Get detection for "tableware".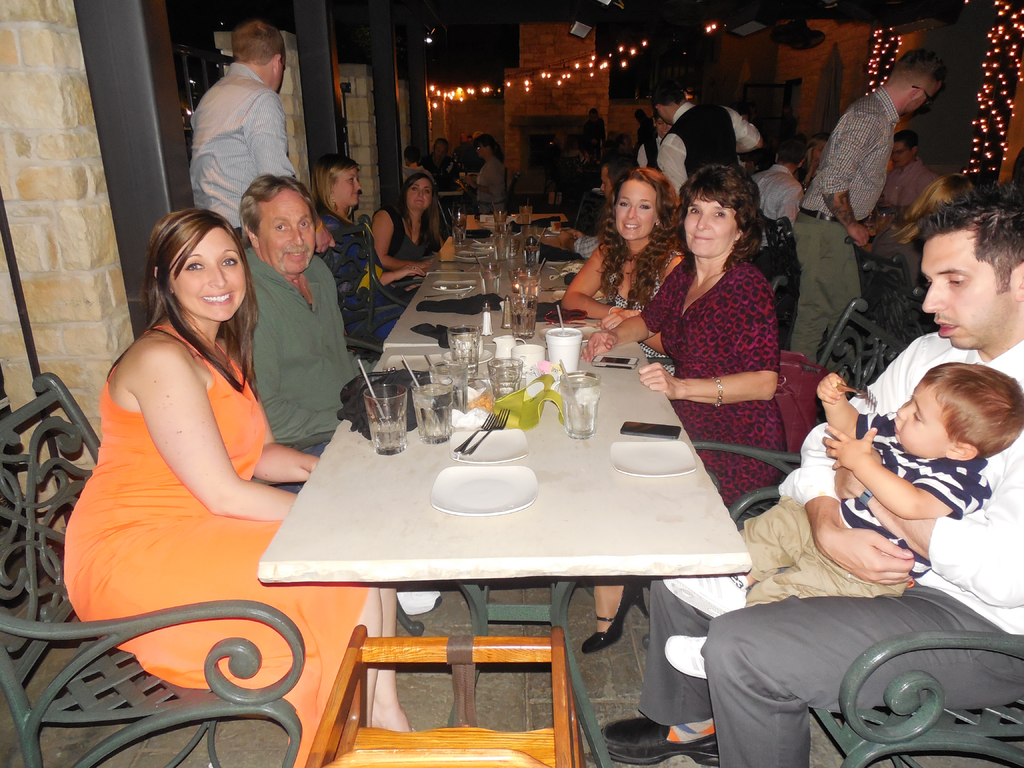
Detection: bbox(493, 205, 505, 225).
